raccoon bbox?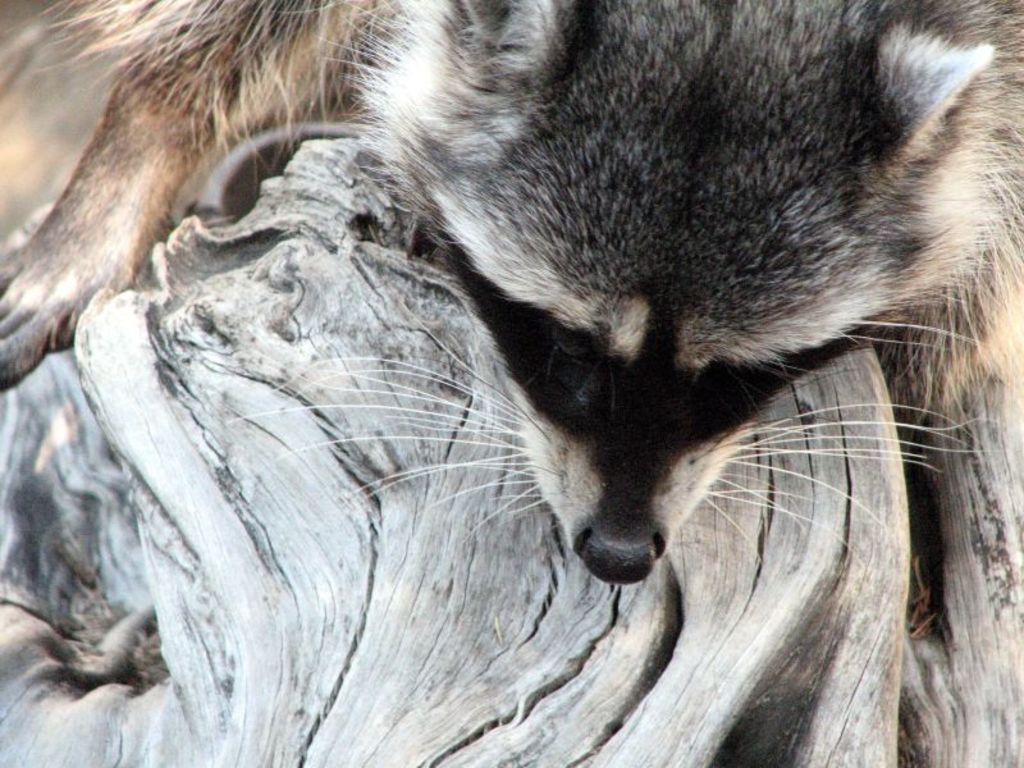
[0, 0, 1023, 582]
